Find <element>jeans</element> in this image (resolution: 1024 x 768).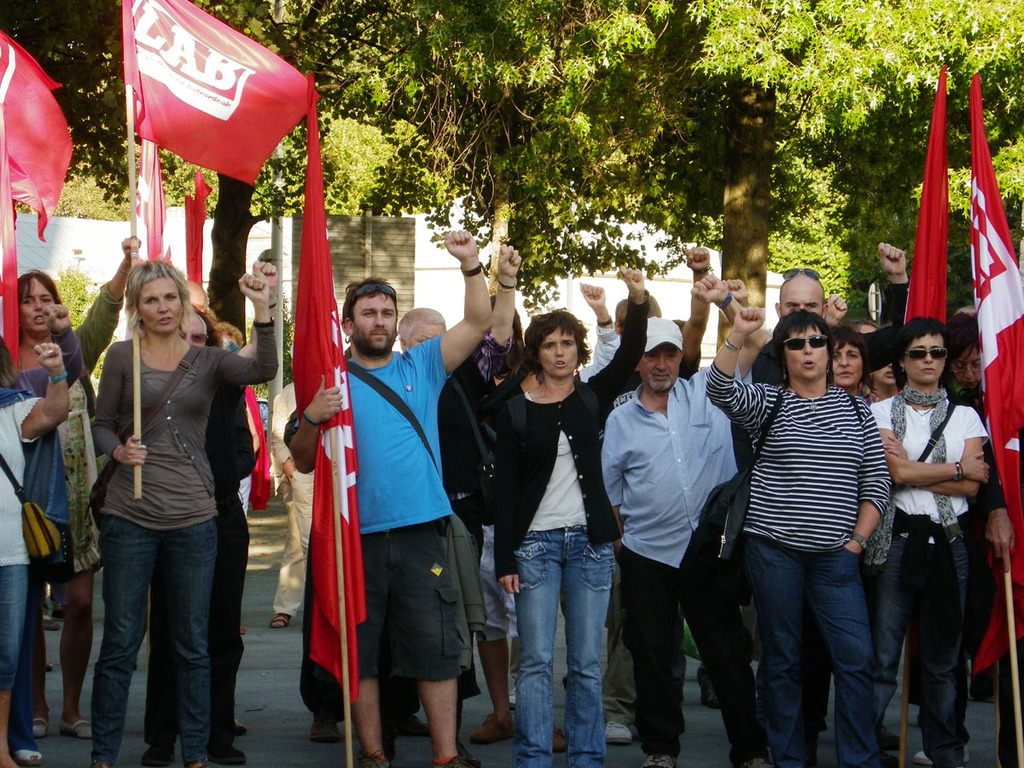
{"x1": 760, "y1": 539, "x2": 887, "y2": 767}.
